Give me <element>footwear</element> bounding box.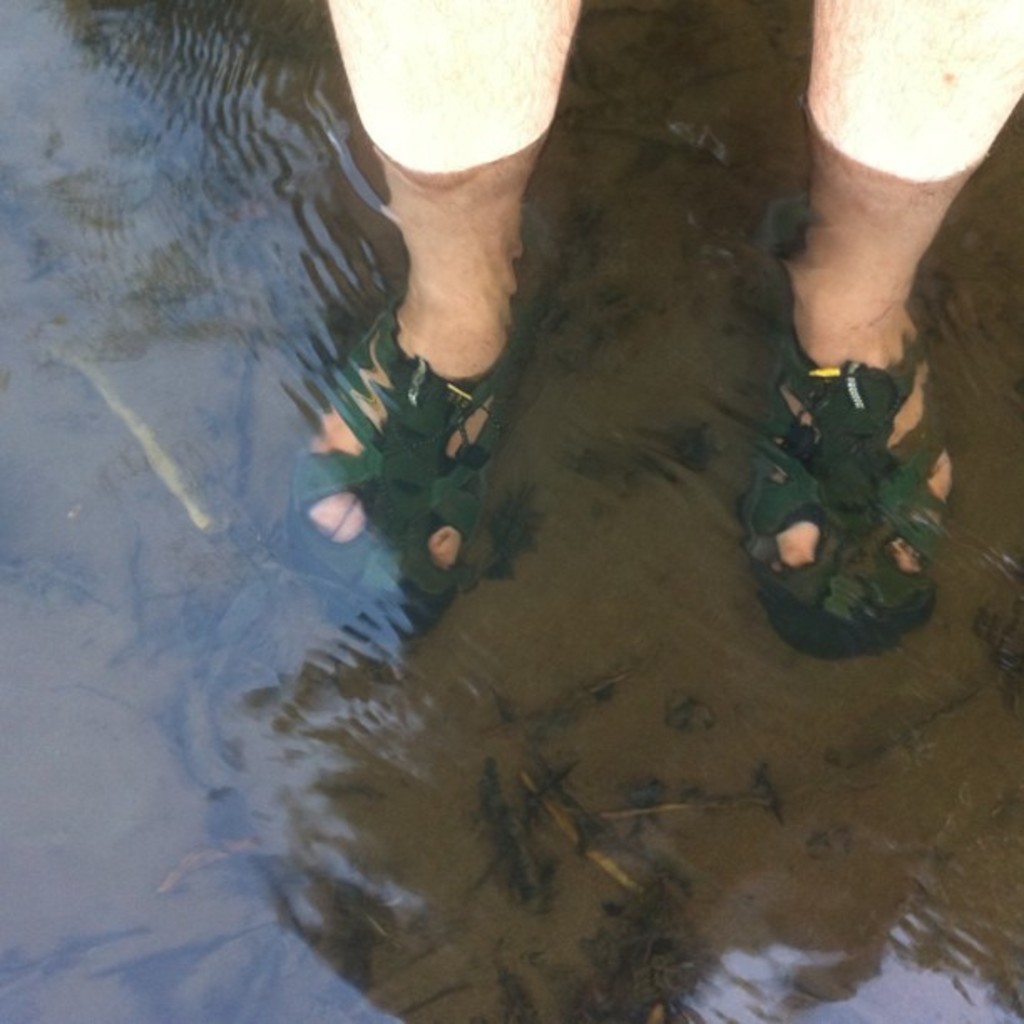
bbox=[284, 278, 517, 632].
